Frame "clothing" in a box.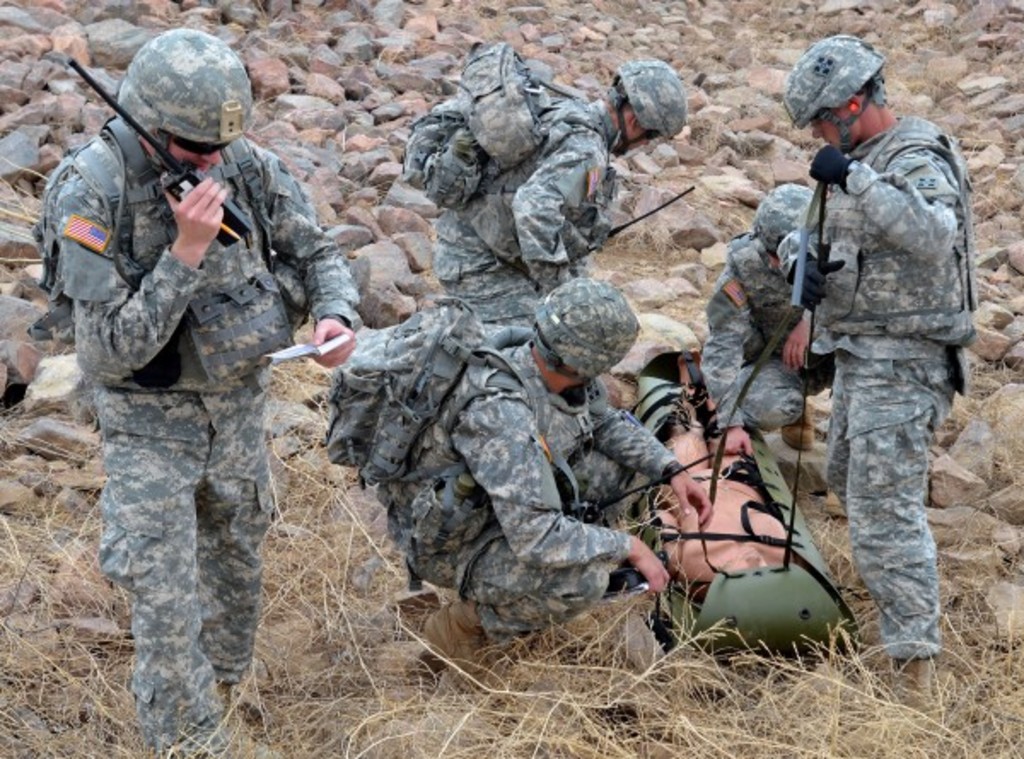
select_region(382, 333, 676, 638).
